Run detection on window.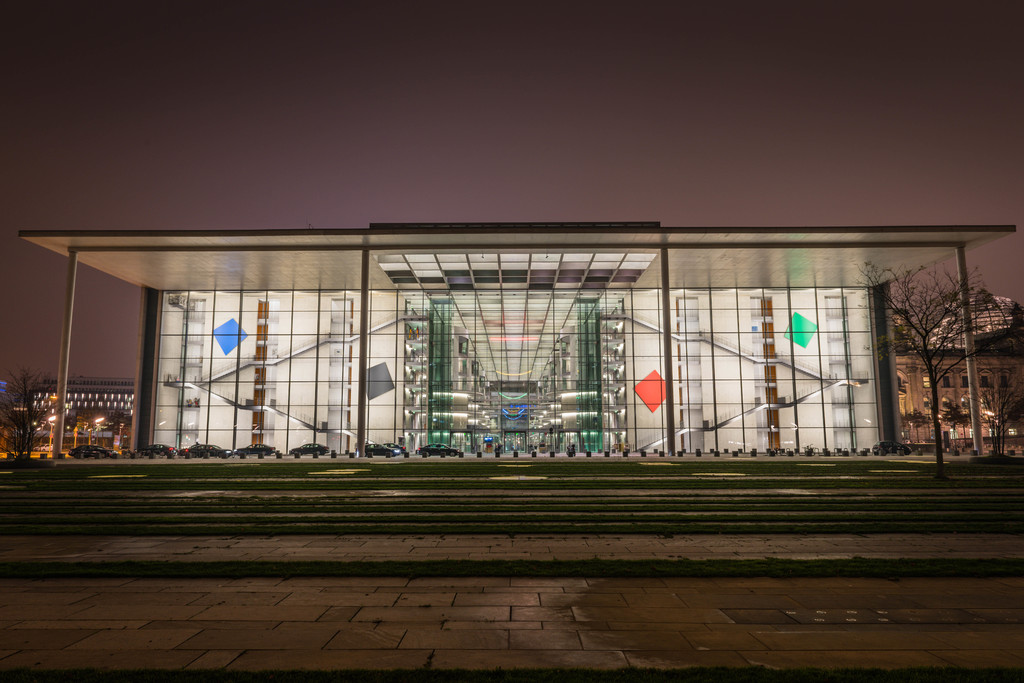
Result: {"left": 185, "top": 307, "right": 211, "bottom": 333}.
